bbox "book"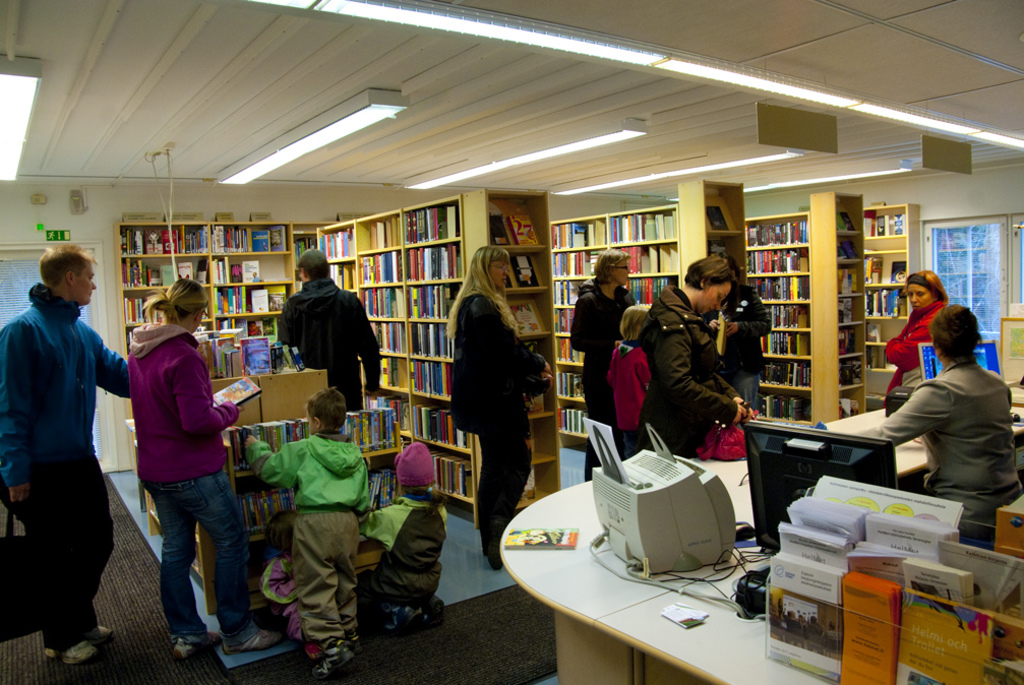
(x1=836, y1=229, x2=856, y2=259)
